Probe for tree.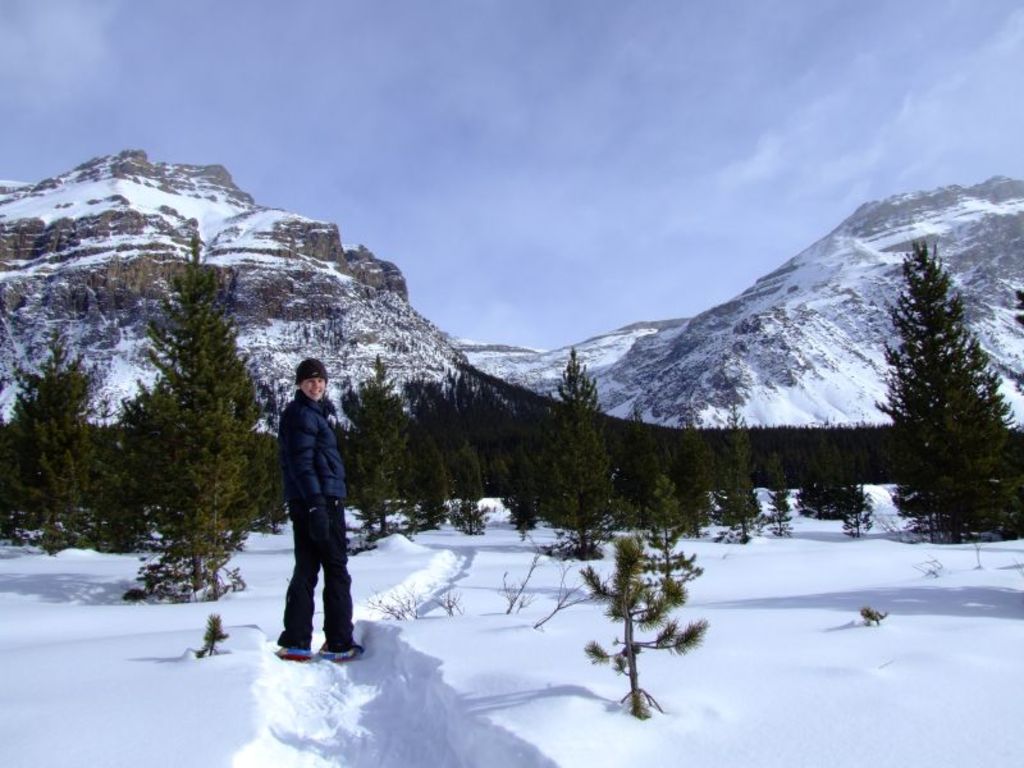
Probe result: Rect(122, 242, 262, 516).
